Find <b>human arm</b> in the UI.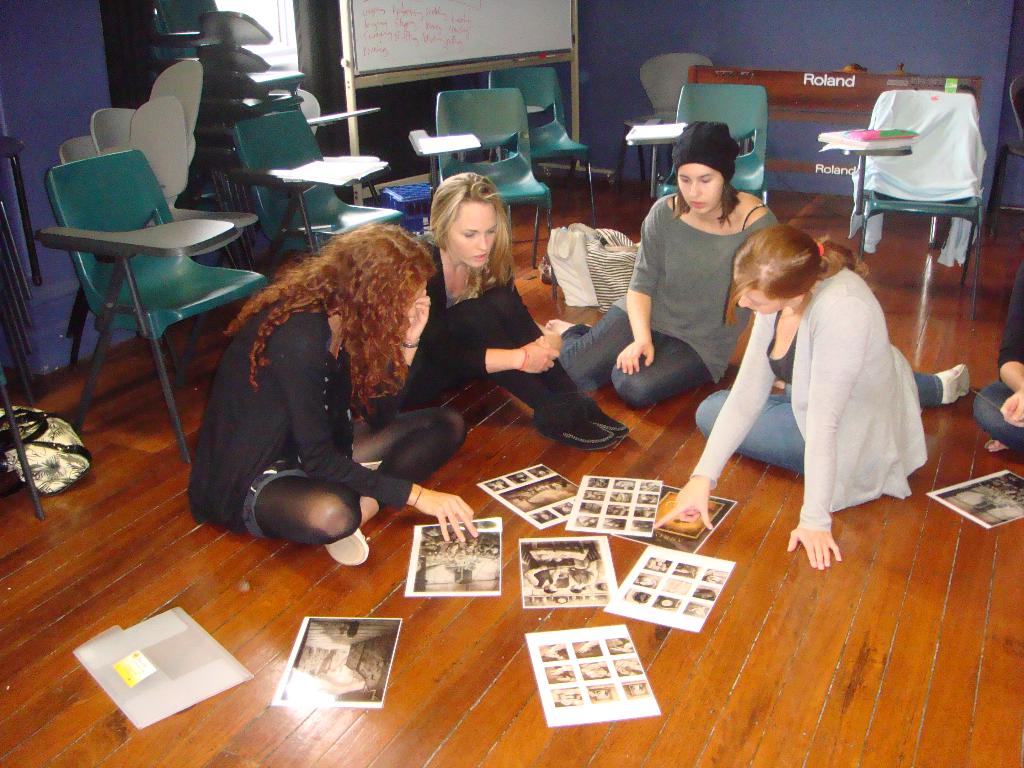
UI element at x1=787, y1=298, x2=867, y2=573.
